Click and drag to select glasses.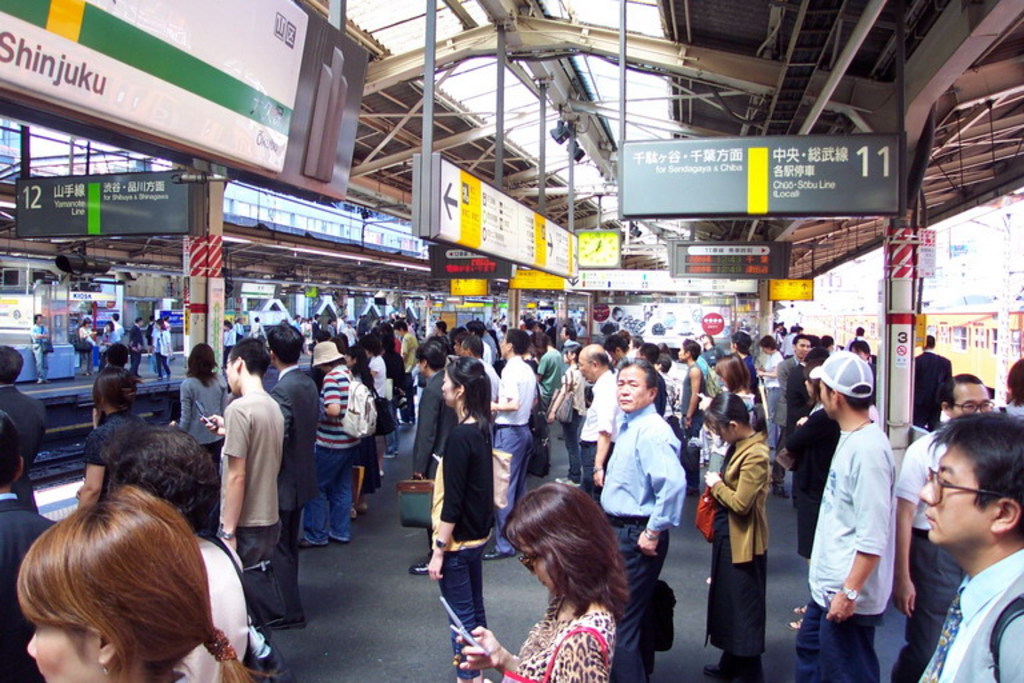
Selection: box(952, 402, 996, 416).
